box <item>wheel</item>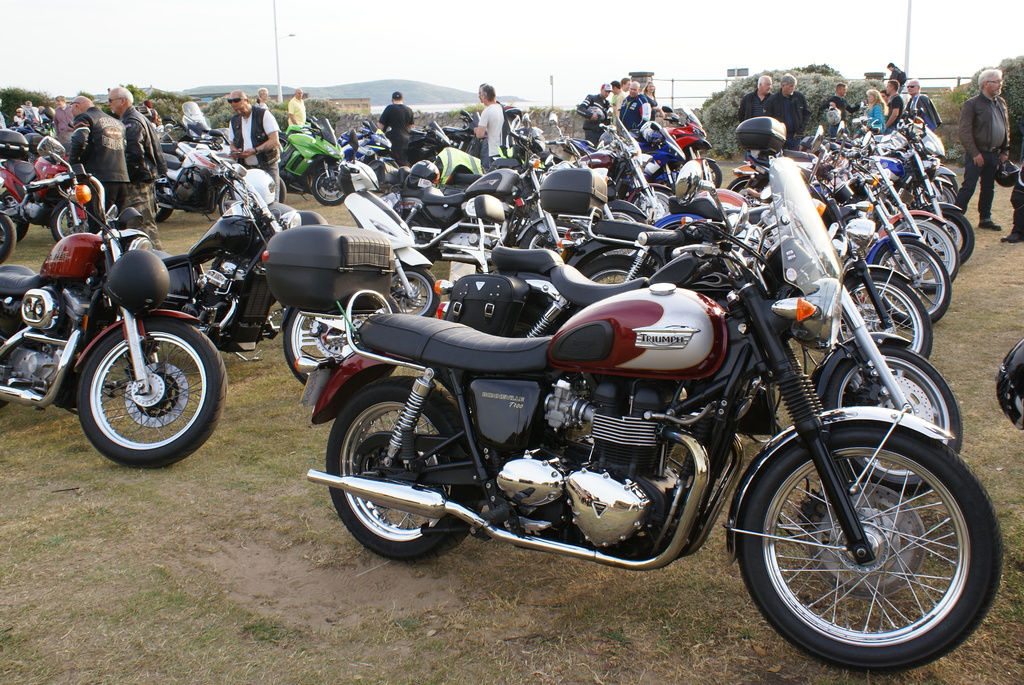
{"x1": 72, "y1": 317, "x2": 225, "y2": 466}
